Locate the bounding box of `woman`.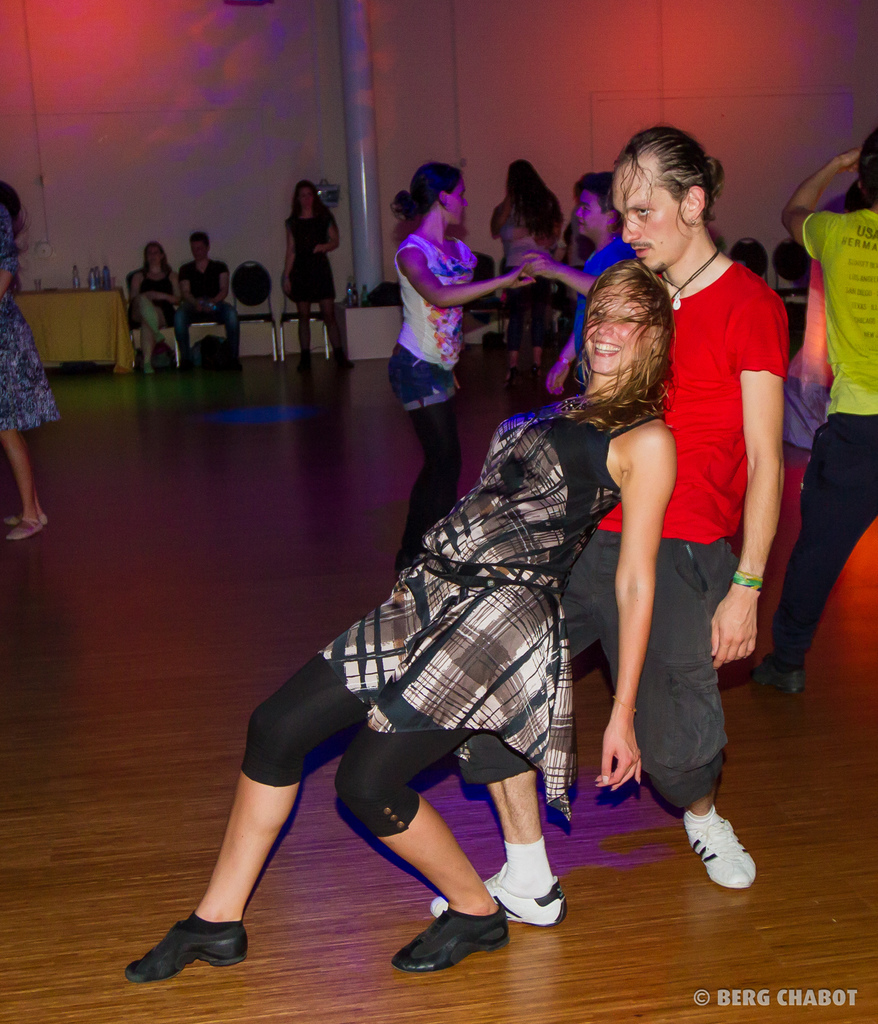
Bounding box: <bbox>273, 178, 362, 372</bbox>.
